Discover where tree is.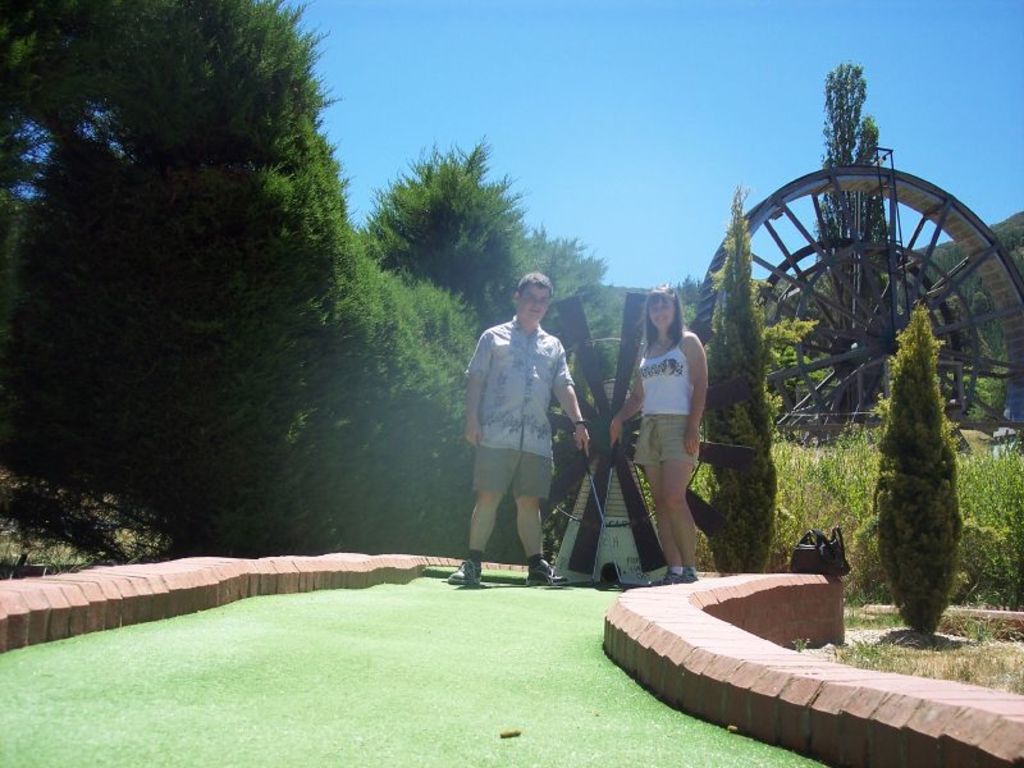
Discovered at left=873, top=287, right=966, bottom=641.
